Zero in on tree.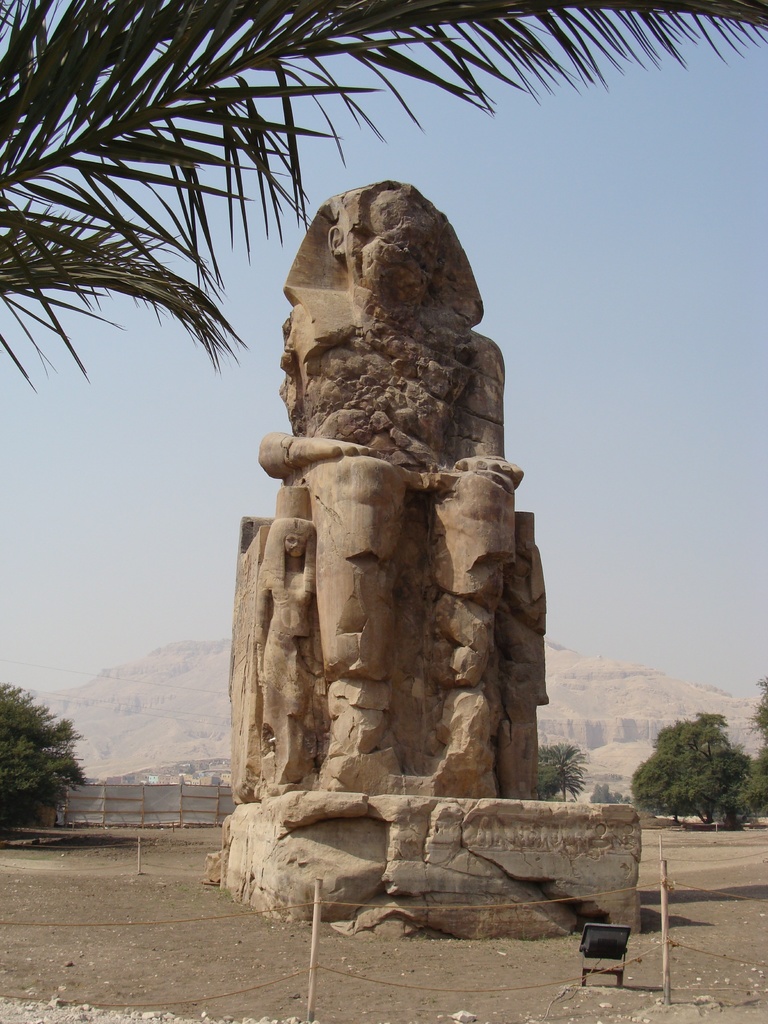
Zeroed in: 623 707 708 826.
